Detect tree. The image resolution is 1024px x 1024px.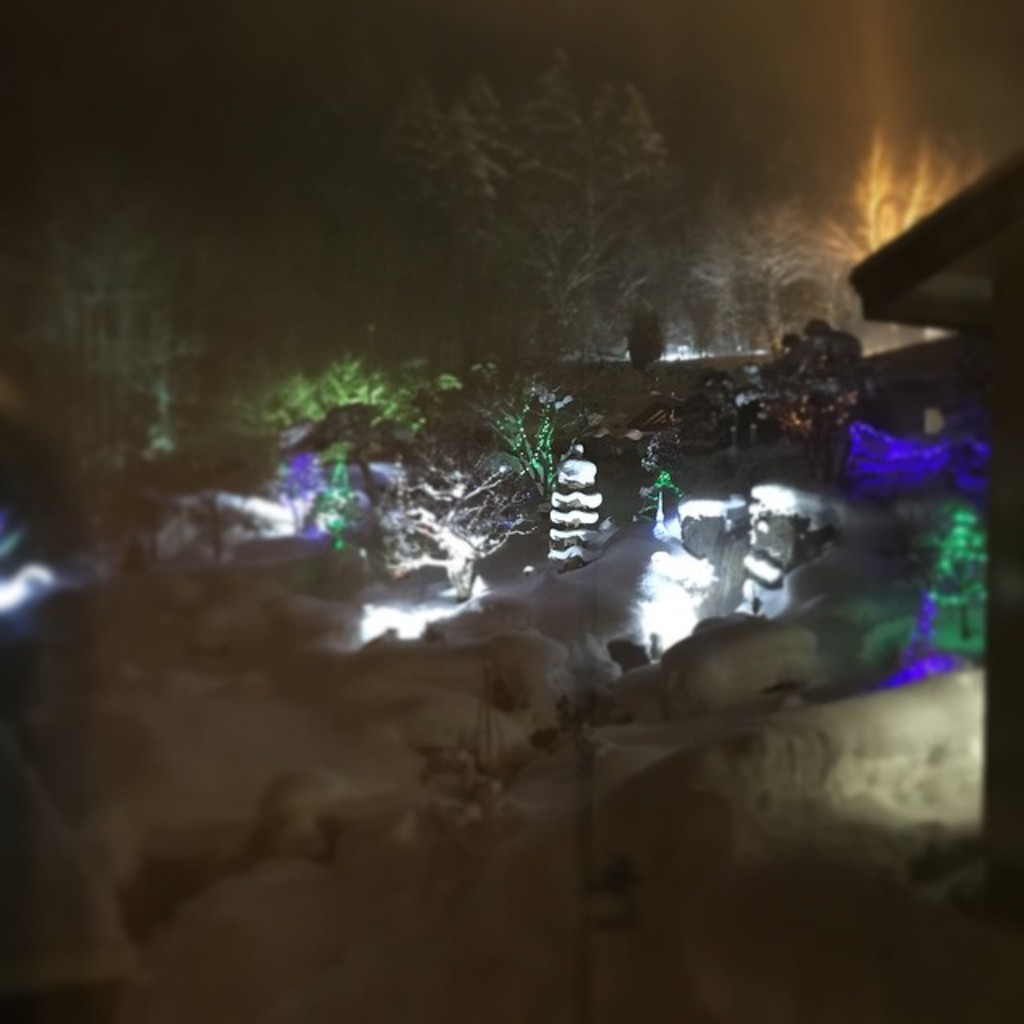
934/491/994/635.
